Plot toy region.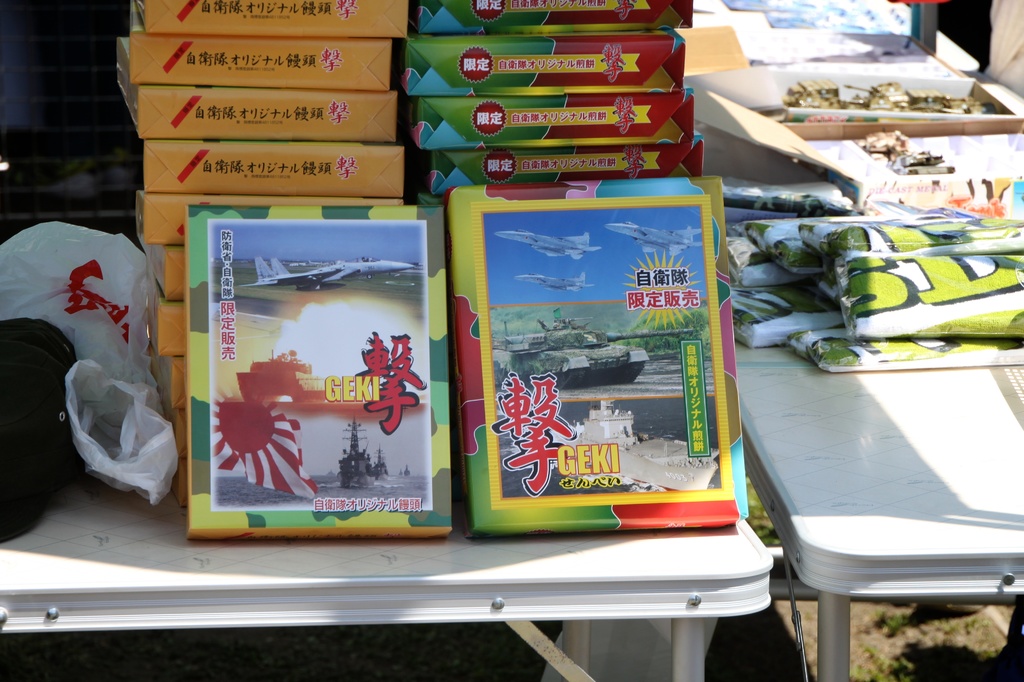
Plotted at detection(113, 35, 392, 79).
